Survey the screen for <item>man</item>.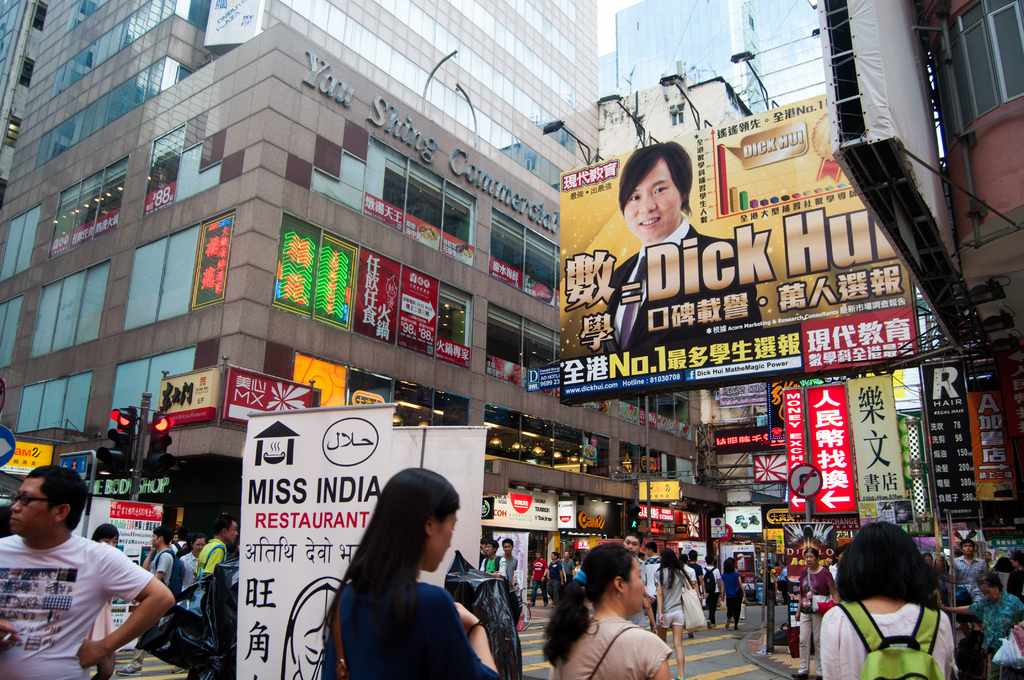
Survey found: crop(502, 533, 522, 635).
